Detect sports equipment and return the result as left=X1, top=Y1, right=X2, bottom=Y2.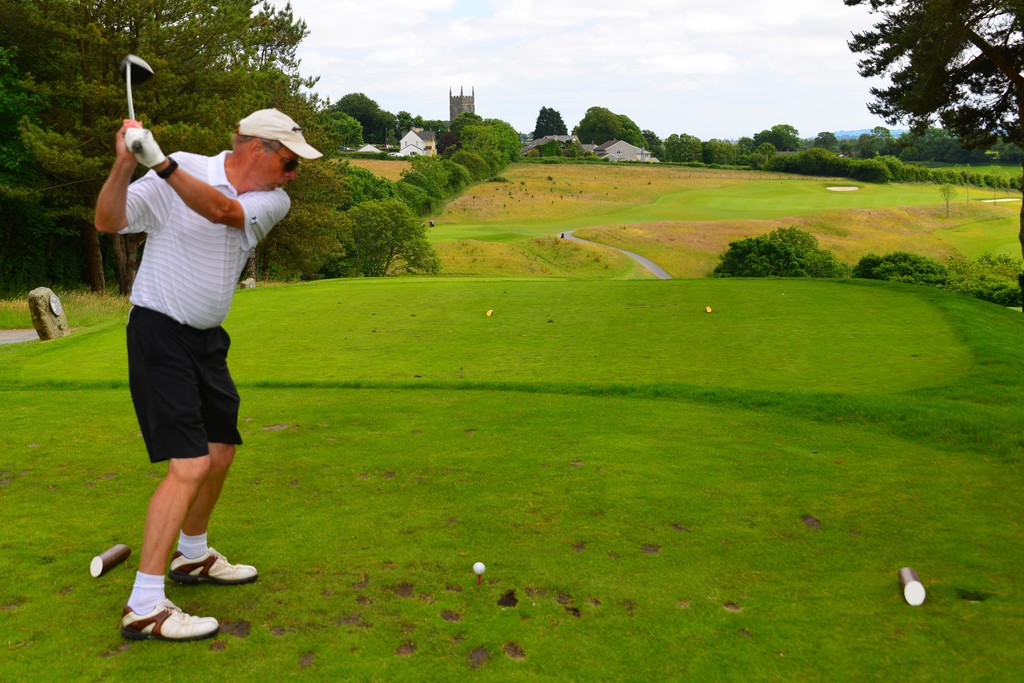
left=118, top=594, right=223, bottom=648.
